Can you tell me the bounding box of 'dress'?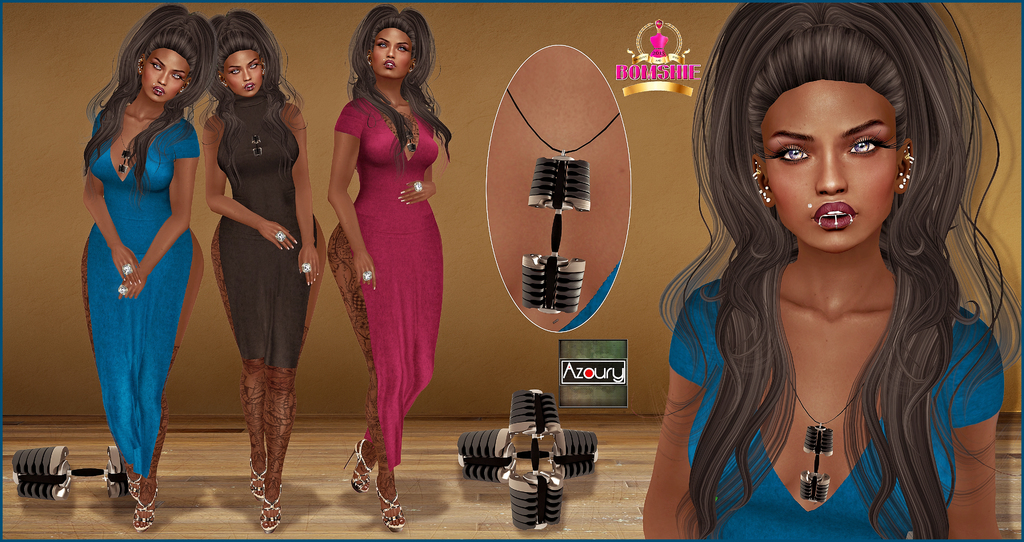
(332, 95, 449, 469).
